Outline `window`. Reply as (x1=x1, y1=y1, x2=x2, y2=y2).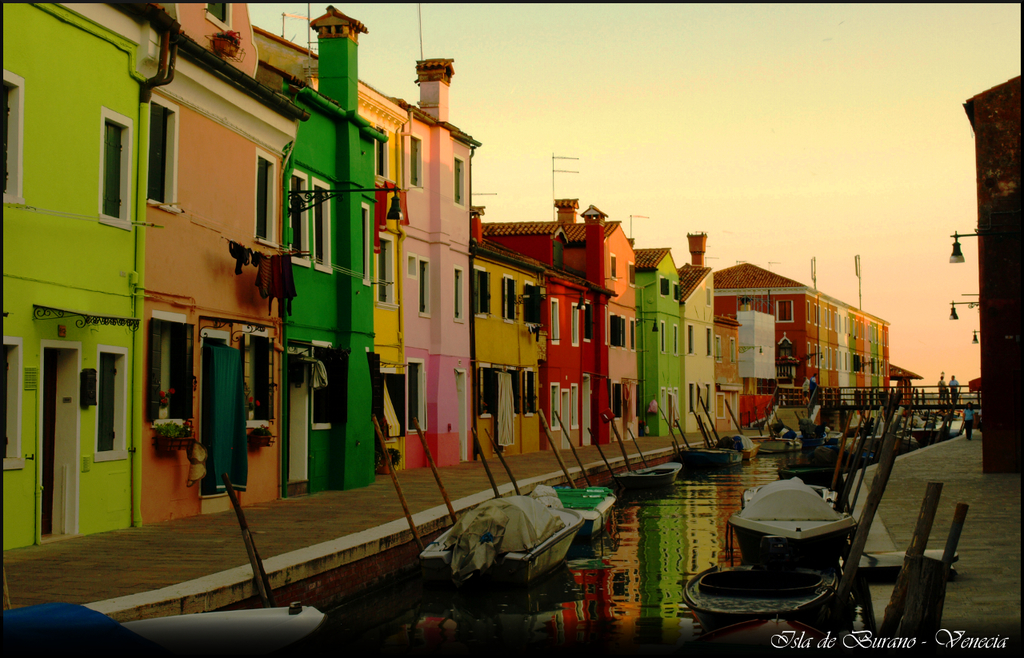
(x1=314, y1=177, x2=333, y2=279).
